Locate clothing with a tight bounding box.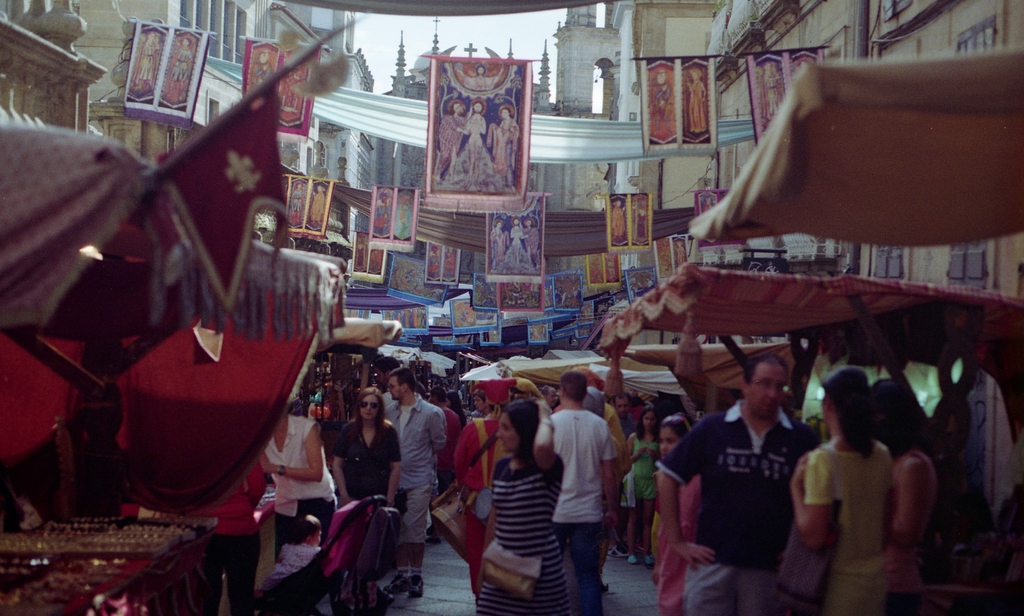
(left=481, top=449, right=572, bottom=615).
